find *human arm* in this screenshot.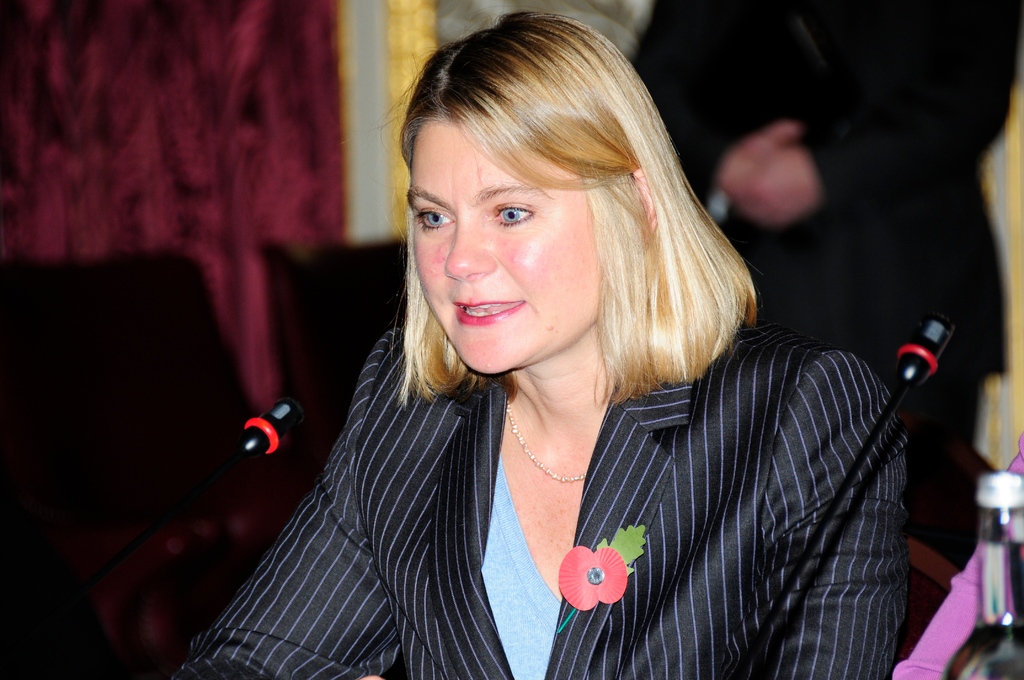
The bounding box for *human arm* is box=[745, 347, 913, 679].
